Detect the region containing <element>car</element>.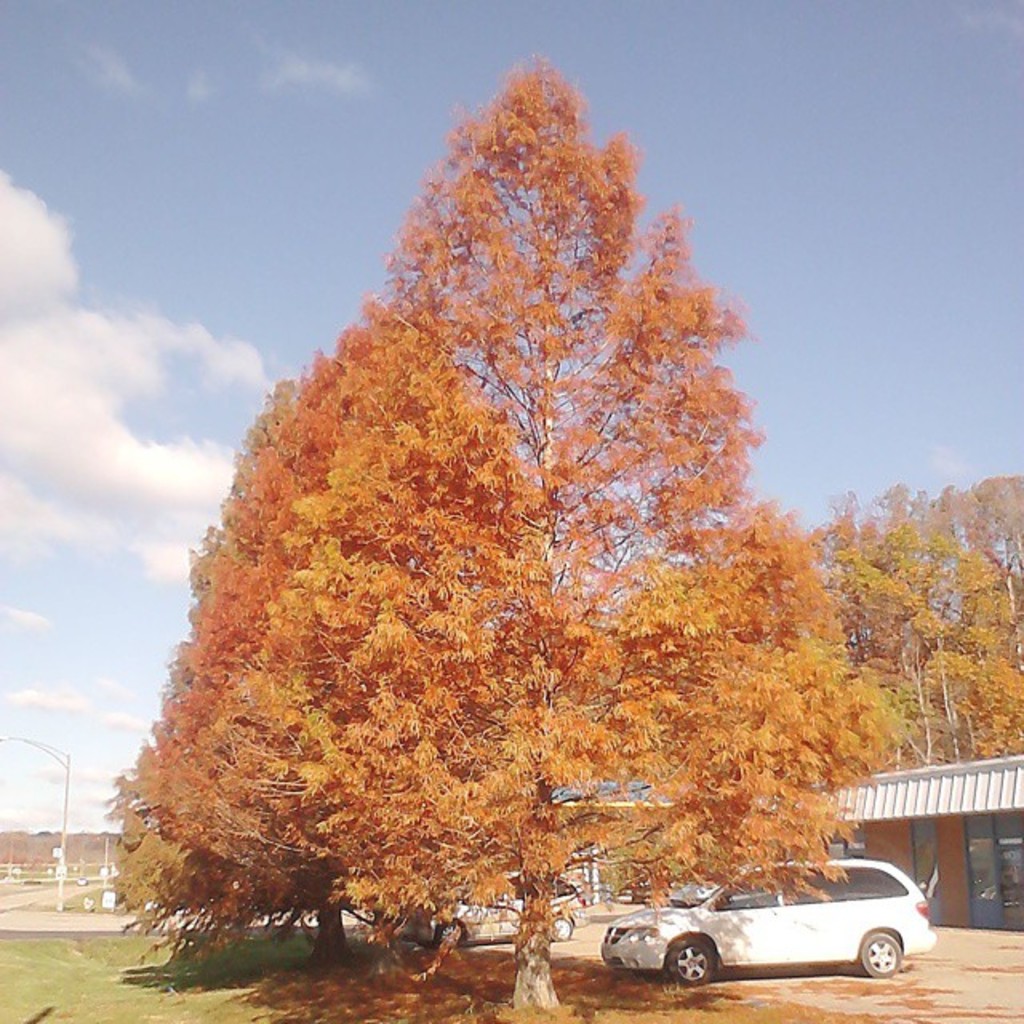
(598,856,939,987).
